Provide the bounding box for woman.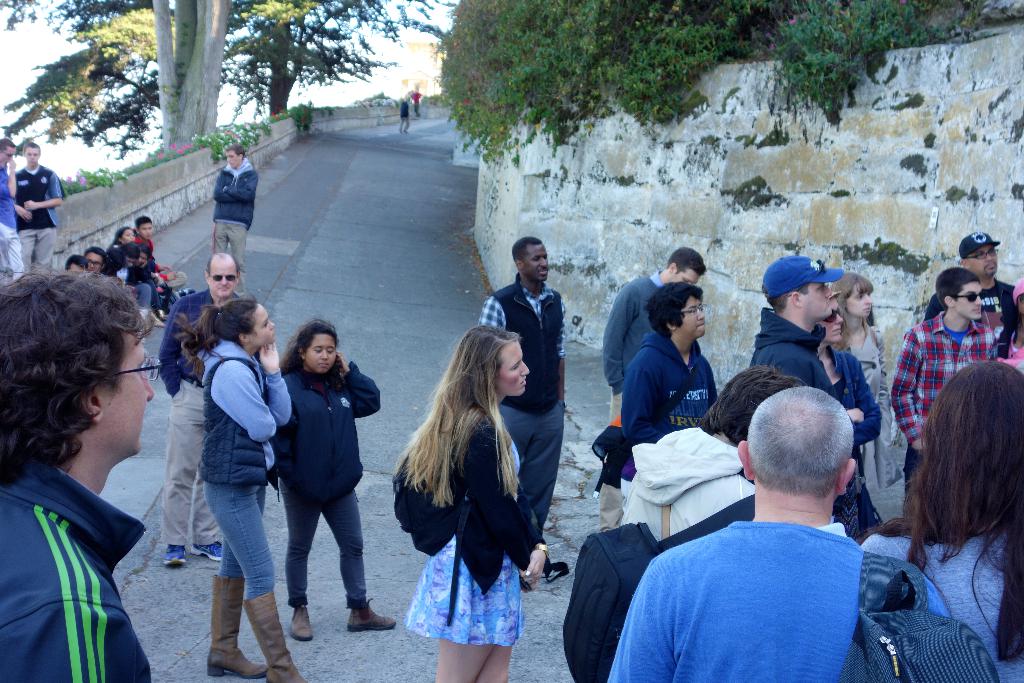
<region>177, 292, 303, 682</region>.
